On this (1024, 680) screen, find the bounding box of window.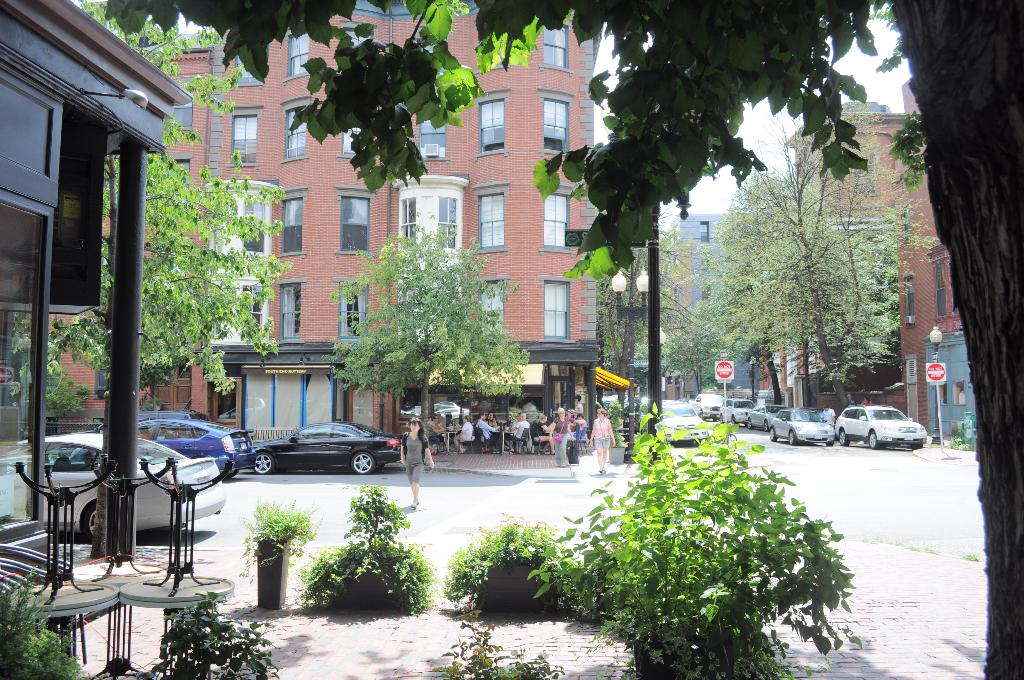
Bounding box: detection(227, 109, 263, 169).
